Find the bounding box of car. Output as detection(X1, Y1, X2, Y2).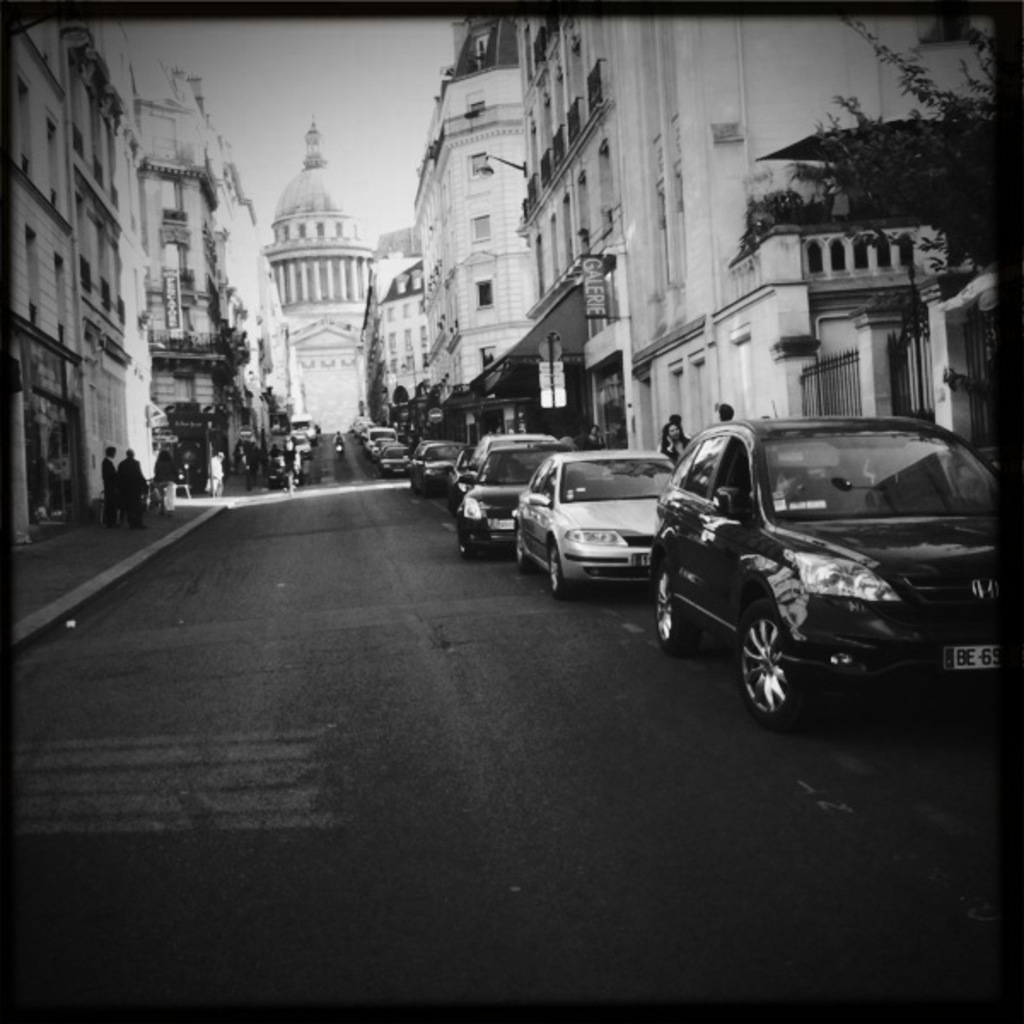
detection(364, 423, 415, 476).
